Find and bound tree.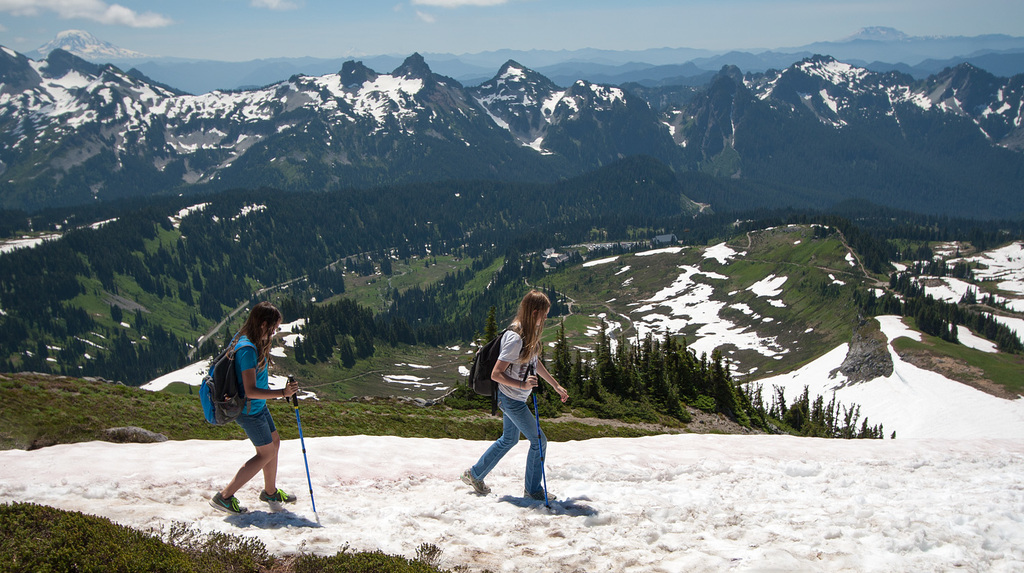
Bound: BBox(337, 337, 357, 370).
